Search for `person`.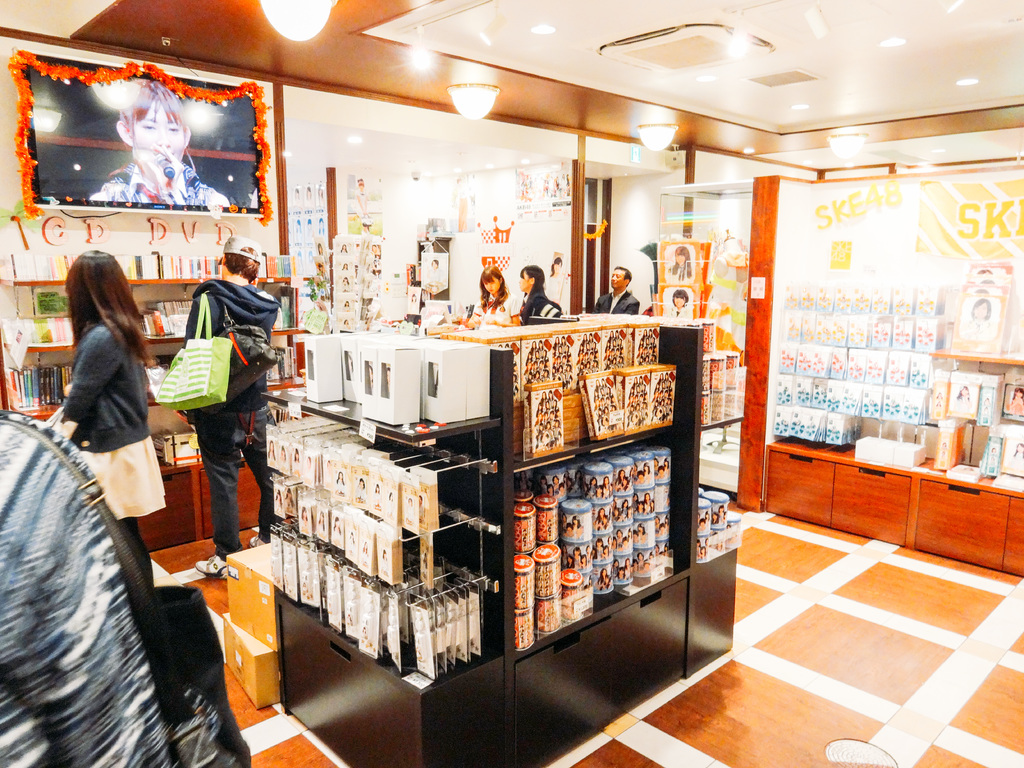
Found at {"left": 588, "top": 266, "right": 640, "bottom": 316}.
